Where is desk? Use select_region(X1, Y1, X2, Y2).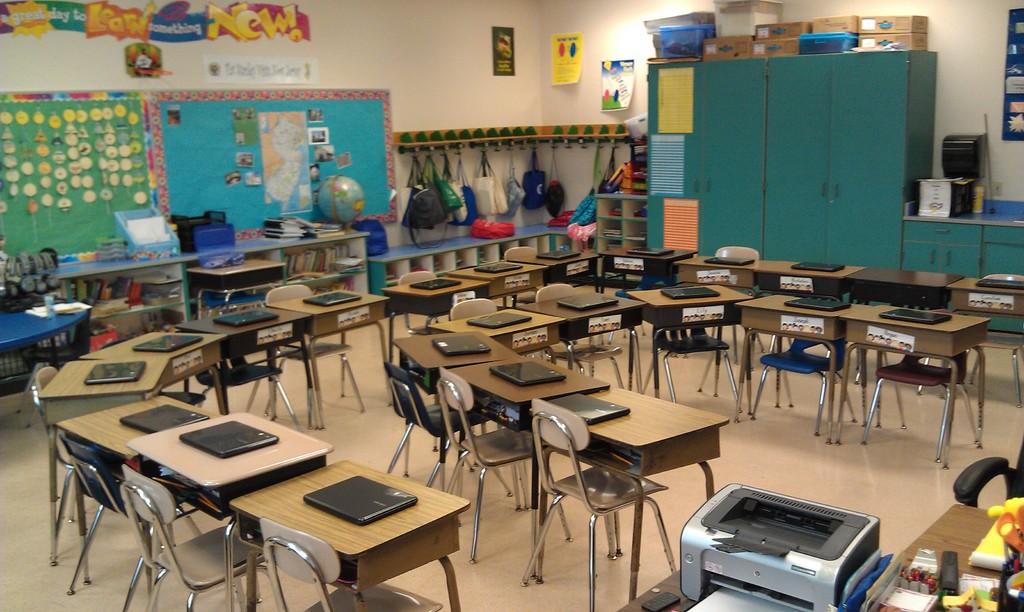
select_region(901, 196, 1023, 334).
